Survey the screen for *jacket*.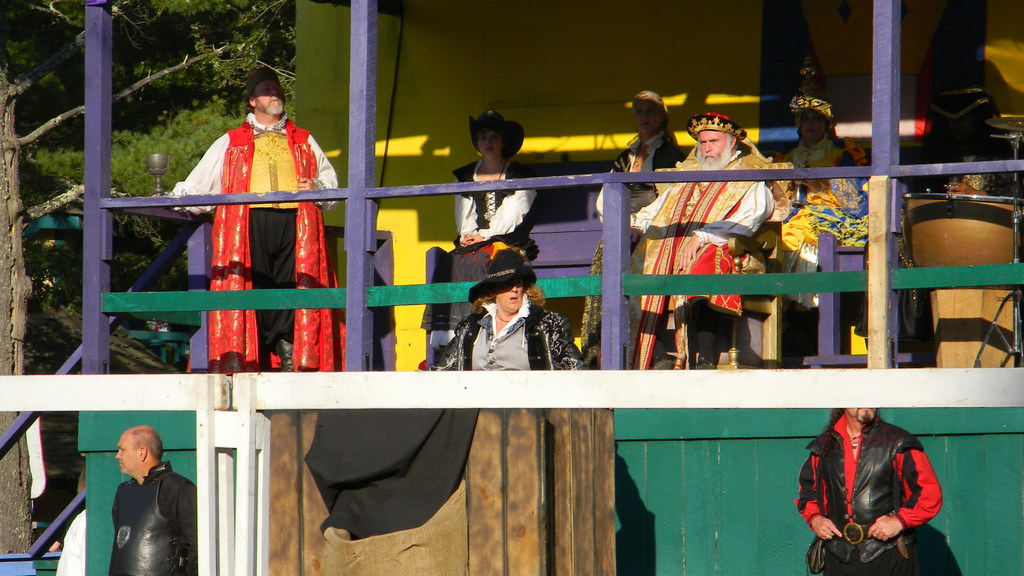
Survey found: (x1=806, y1=412, x2=923, y2=561).
